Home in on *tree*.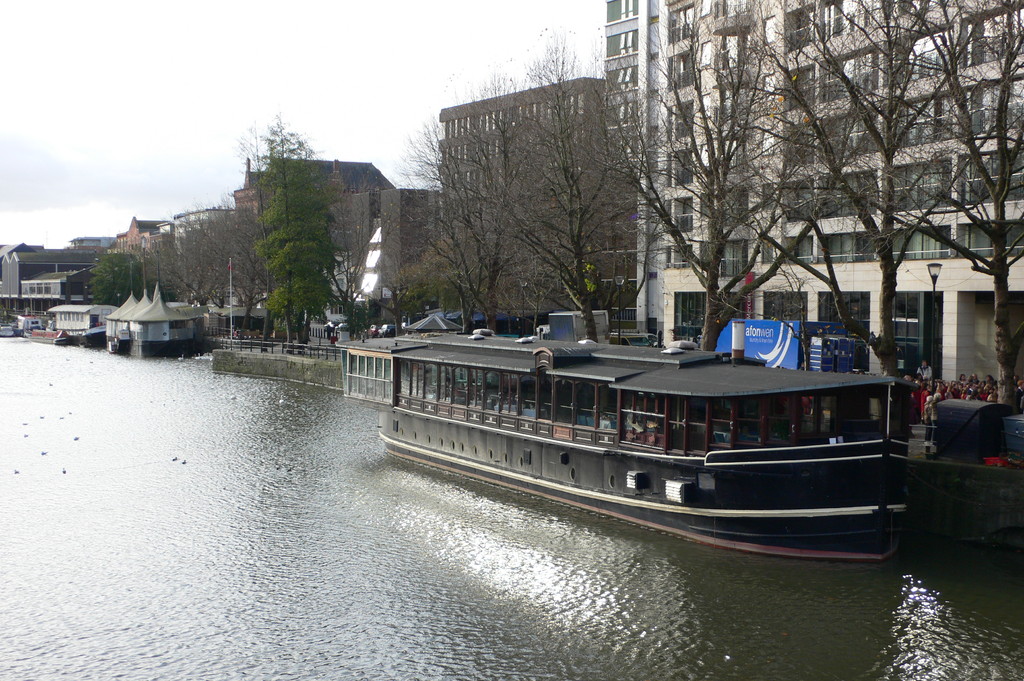
Homed in at crop(325, 160, 387, 319).
